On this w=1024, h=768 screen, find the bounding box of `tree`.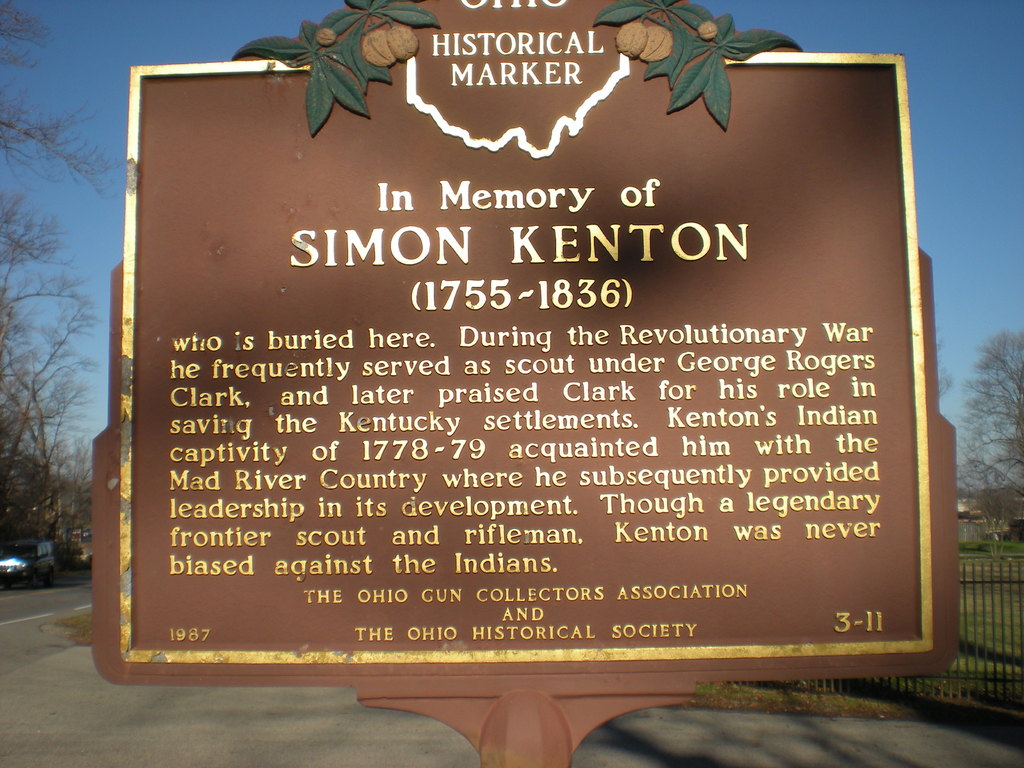
Bounding box: region(0, 0, 143, 595).
